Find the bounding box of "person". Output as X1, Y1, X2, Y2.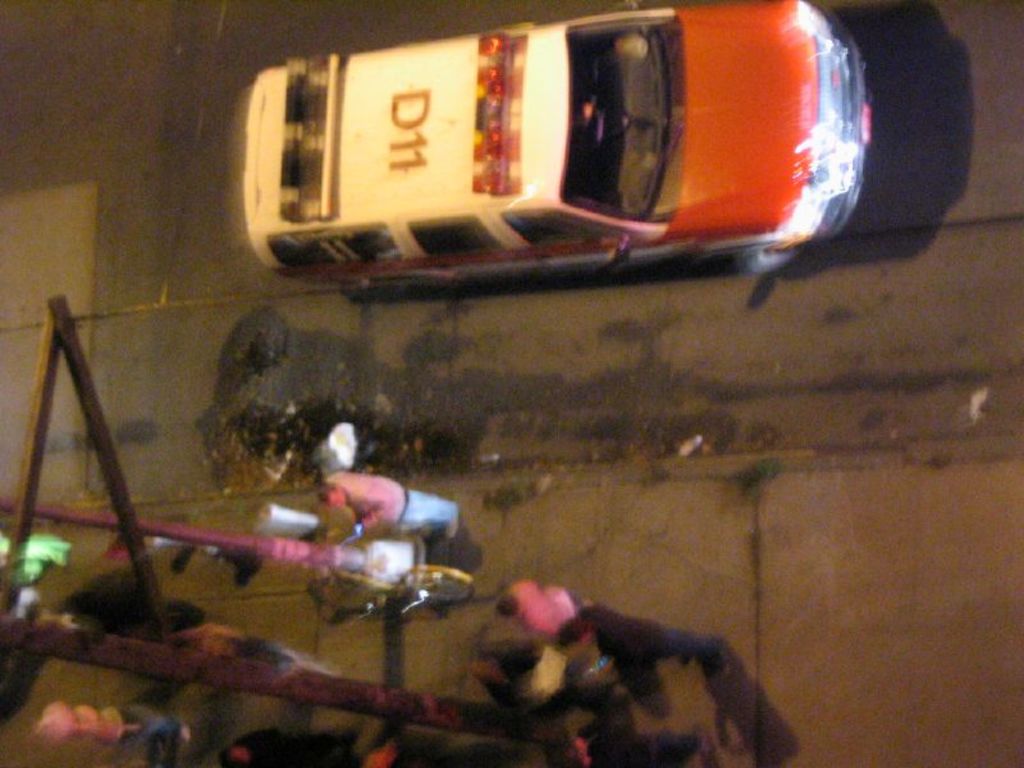
312, 463, 462, 540.
